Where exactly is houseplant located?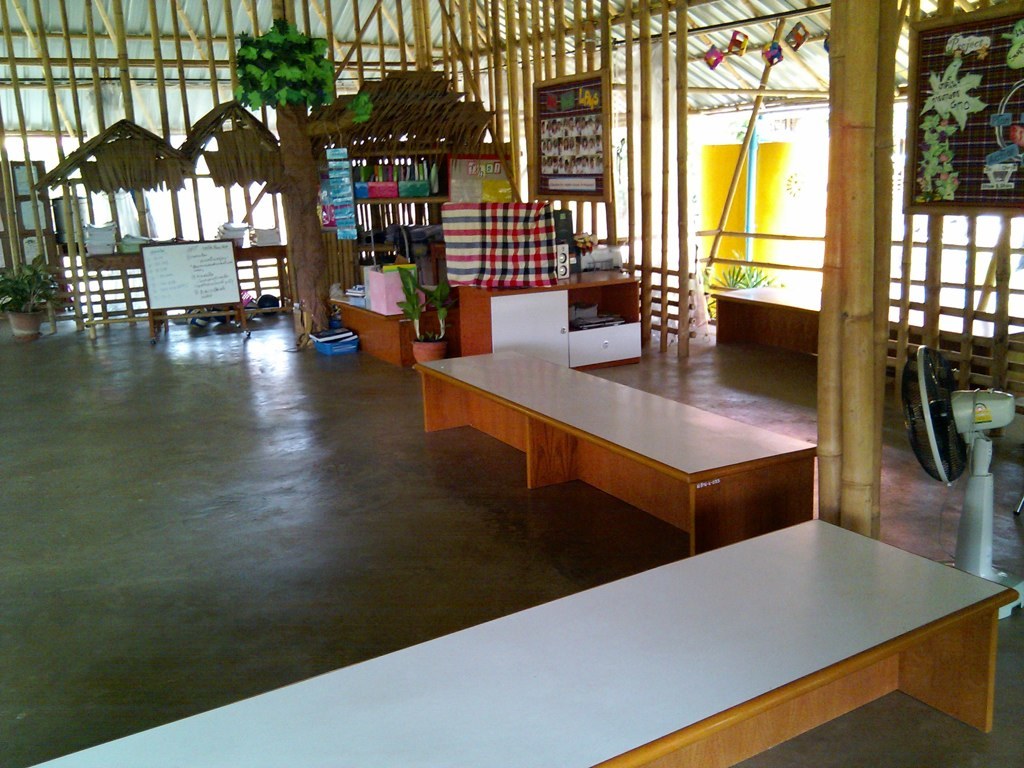
Its bounding box is [left=394, top=257, right=450, bottom=375].
